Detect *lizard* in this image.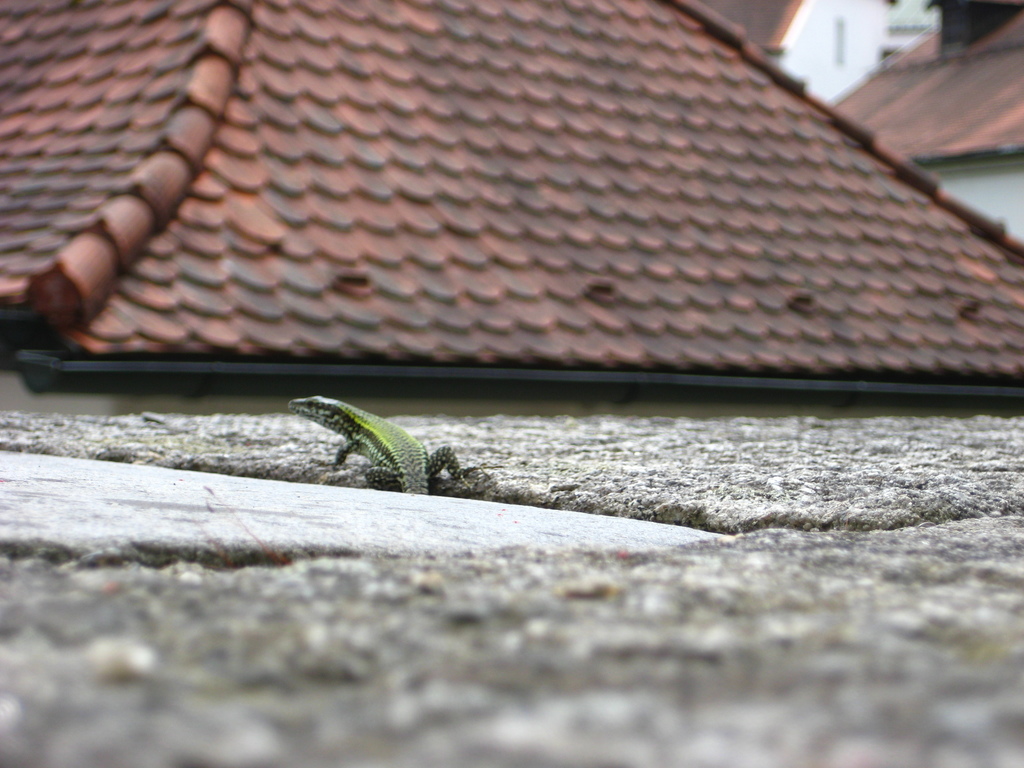
Detection: (288, 404, 465, 501).
